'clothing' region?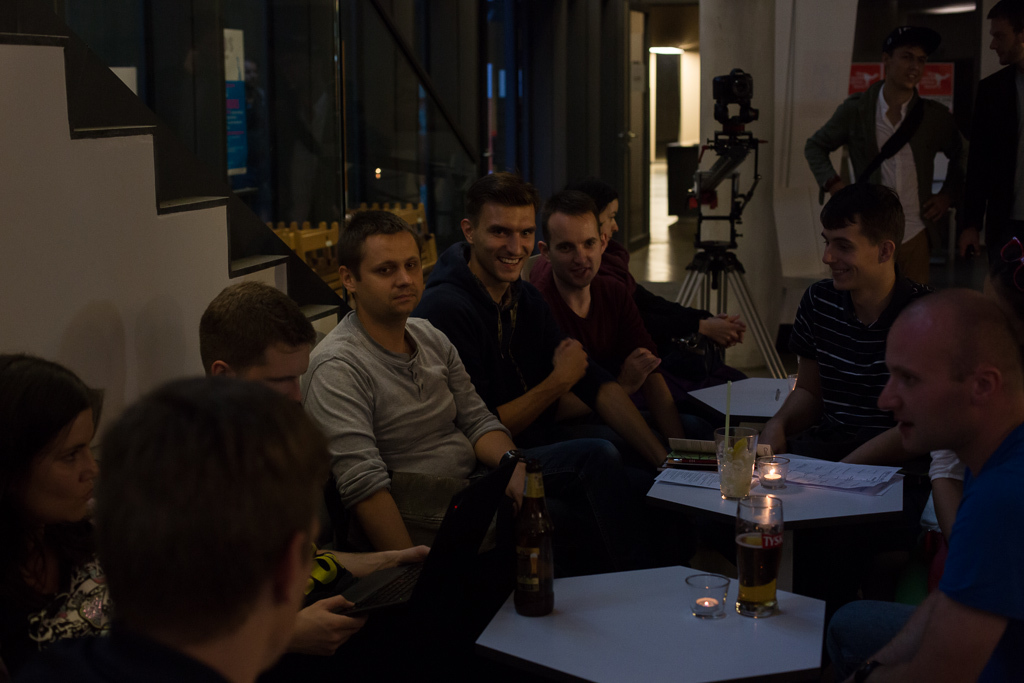
(959,56,1023,264)
